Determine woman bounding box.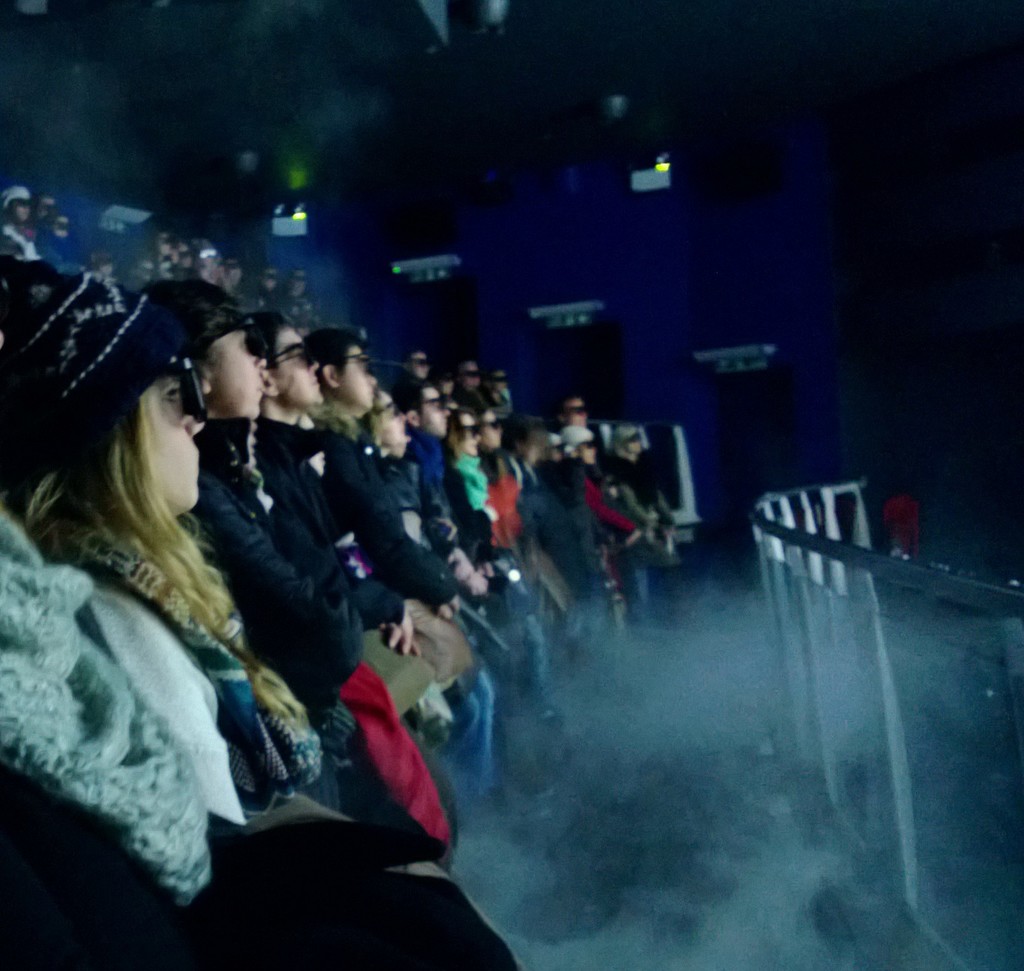
Determined: <region>613, 421, 676, 628</region>.
